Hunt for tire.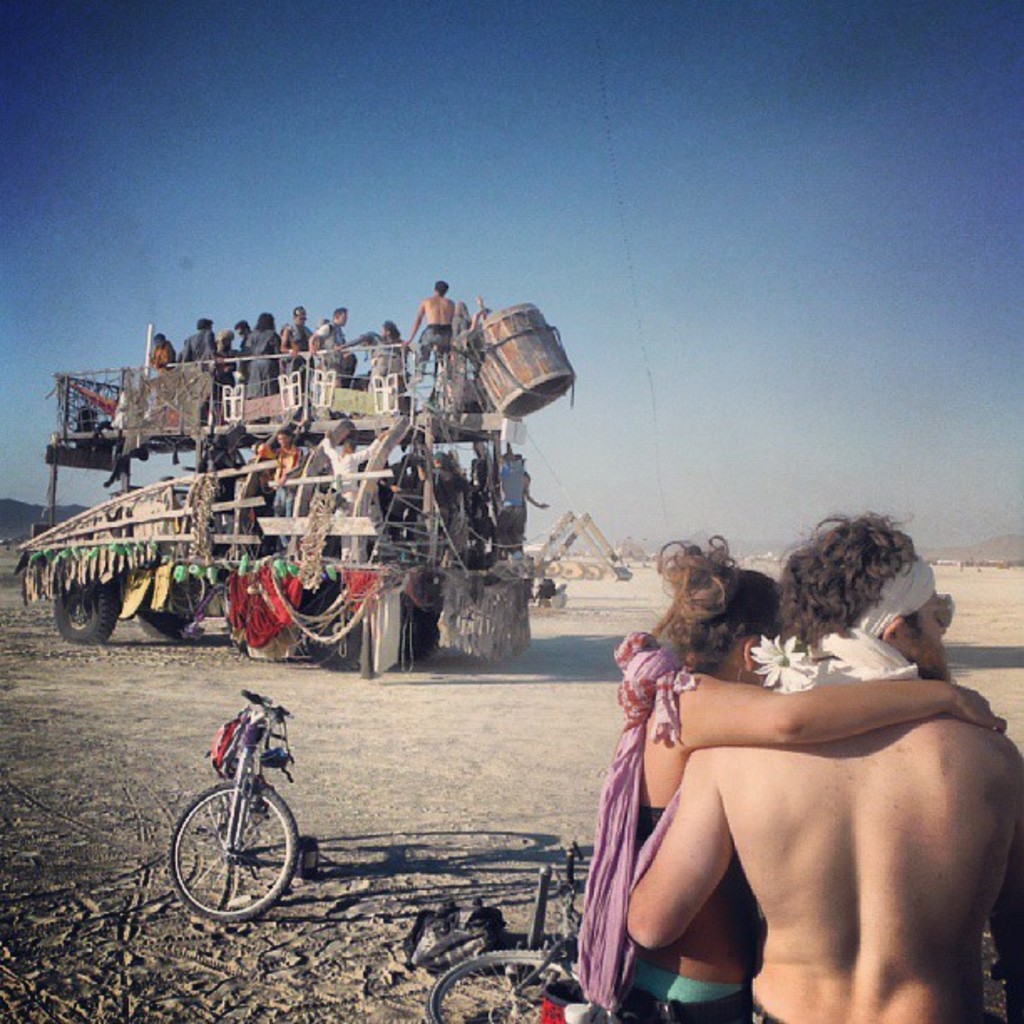
Hunted down at (left=177, top=766, right=288, bottom=932).
